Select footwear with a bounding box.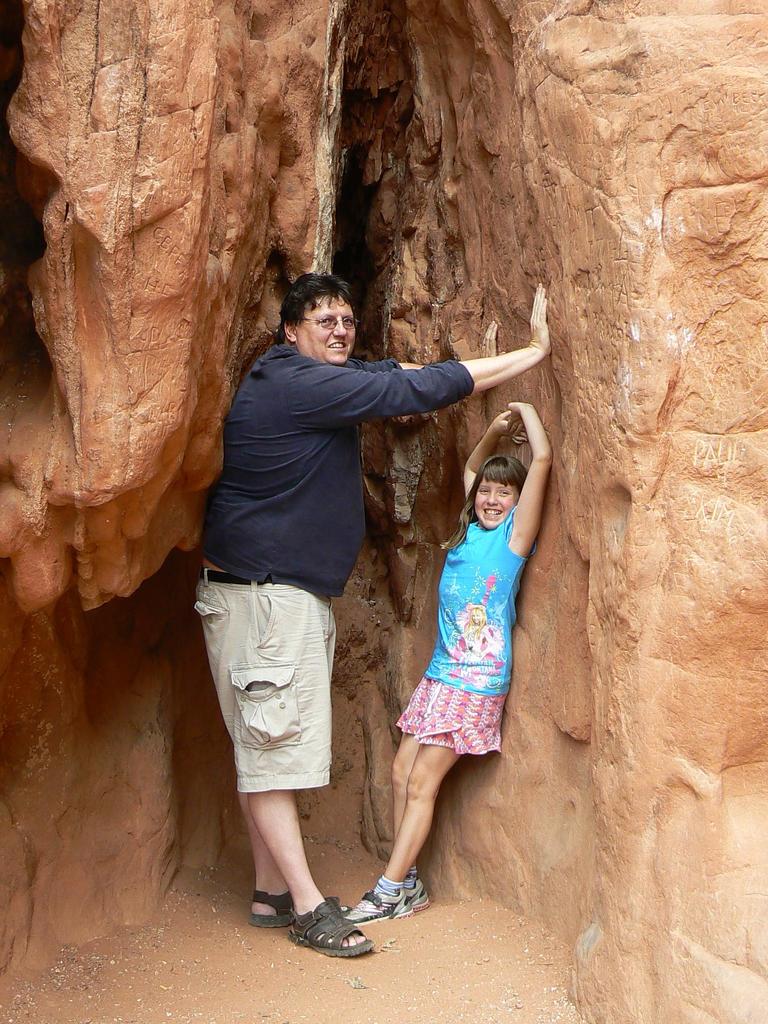
detection(281, 897, 380, 962).
